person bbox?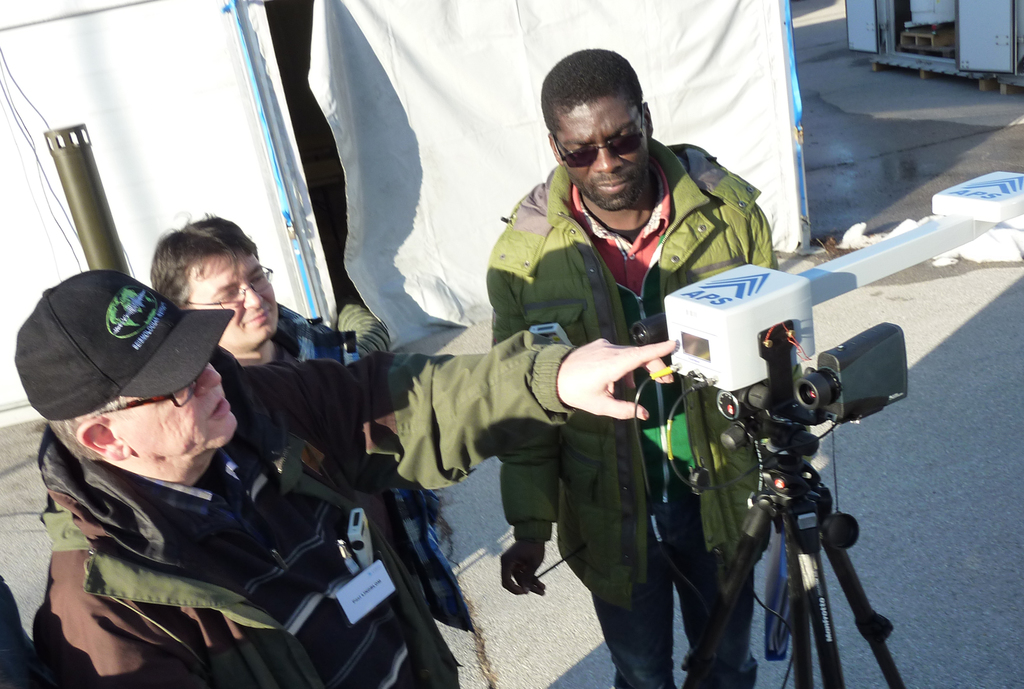
x1=12 y1=268 x2=678 y2=688
